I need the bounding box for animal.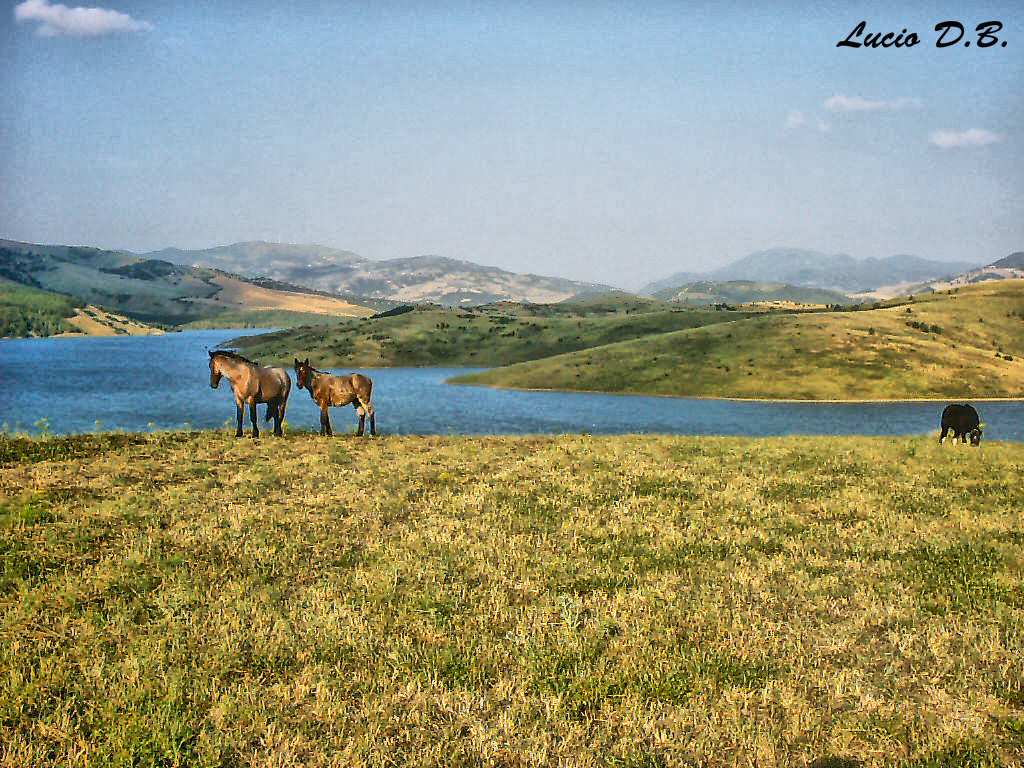
Here it is: 200,348,296,434.
